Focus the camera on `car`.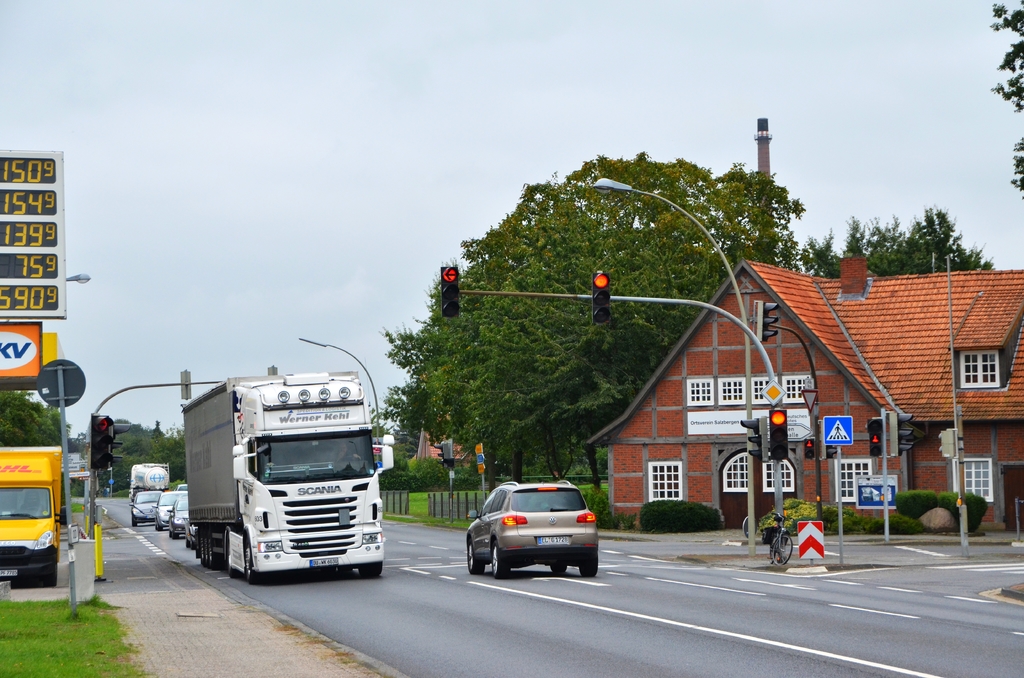
Focus region: (131,491,166,529).
